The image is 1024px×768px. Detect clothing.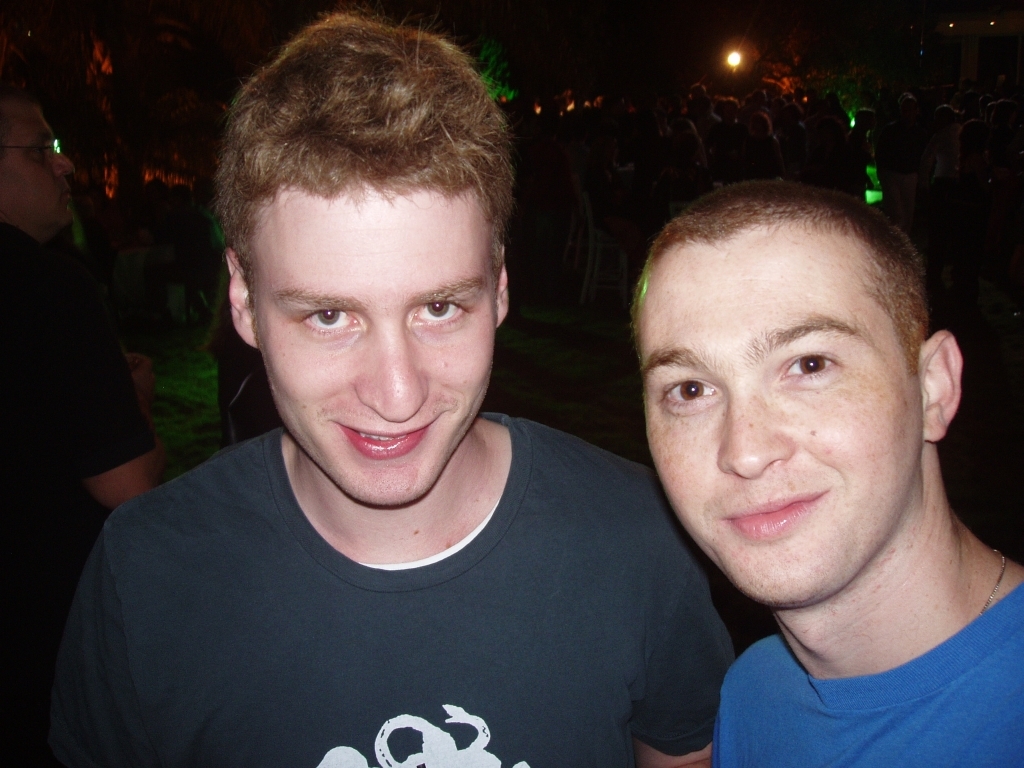
Detection: <box>0,217,158,767</box>.
